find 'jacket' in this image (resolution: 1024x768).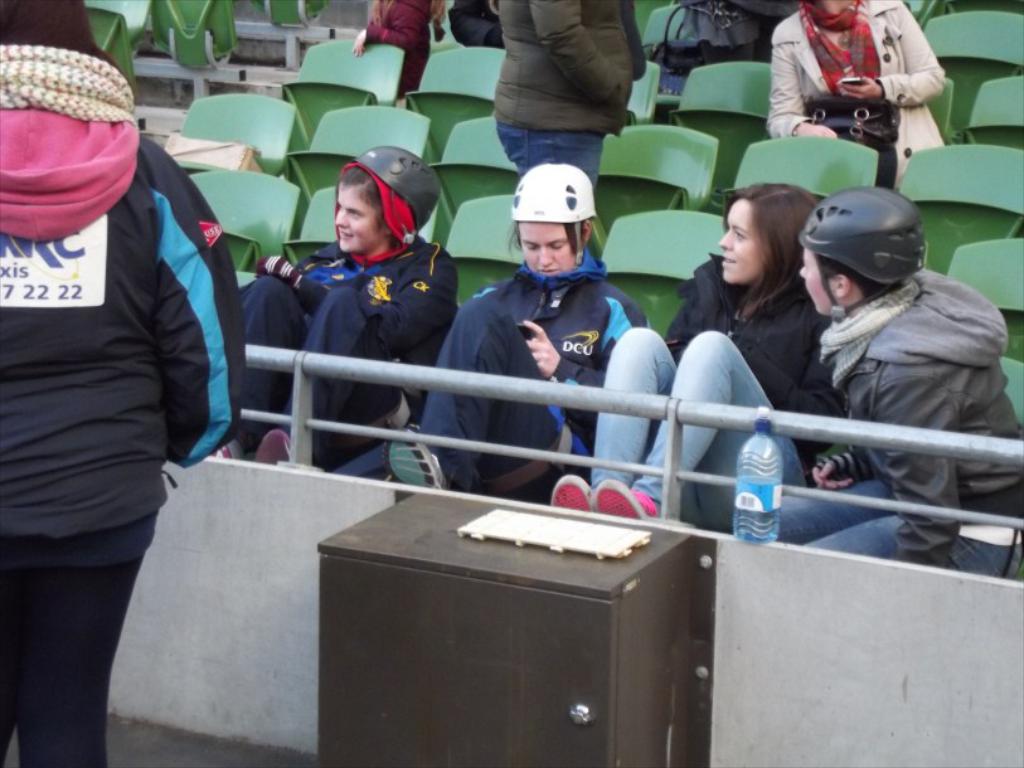
(773,6,955,195).
